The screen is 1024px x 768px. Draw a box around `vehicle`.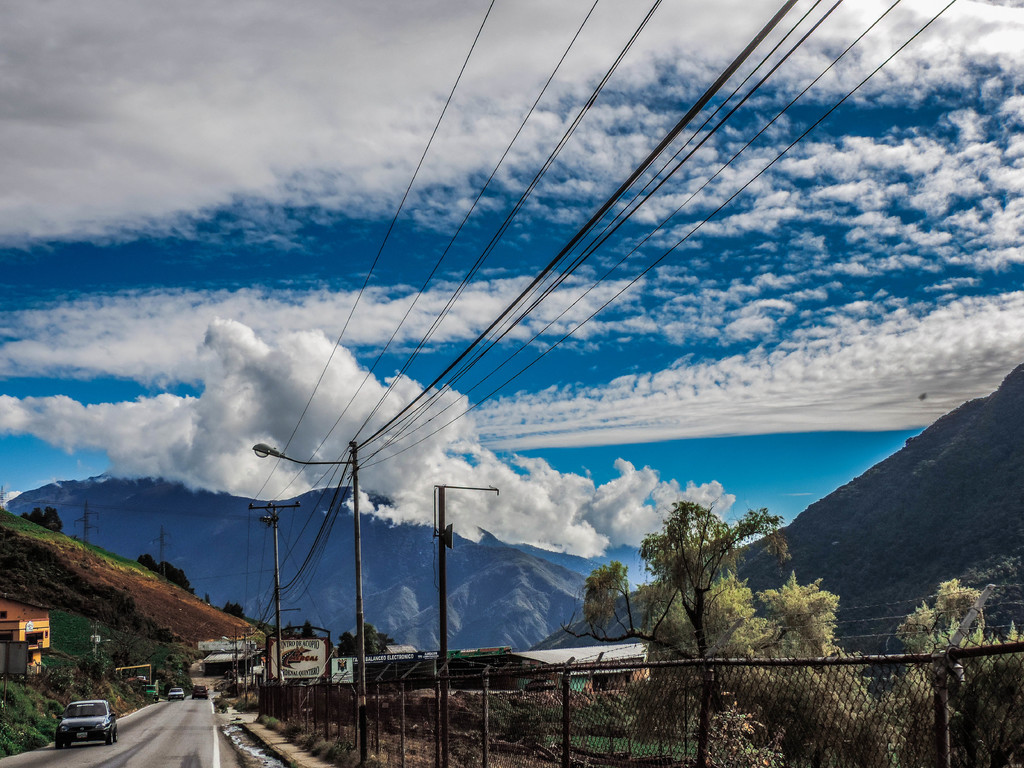
detection(166, 685, 189, 701).
